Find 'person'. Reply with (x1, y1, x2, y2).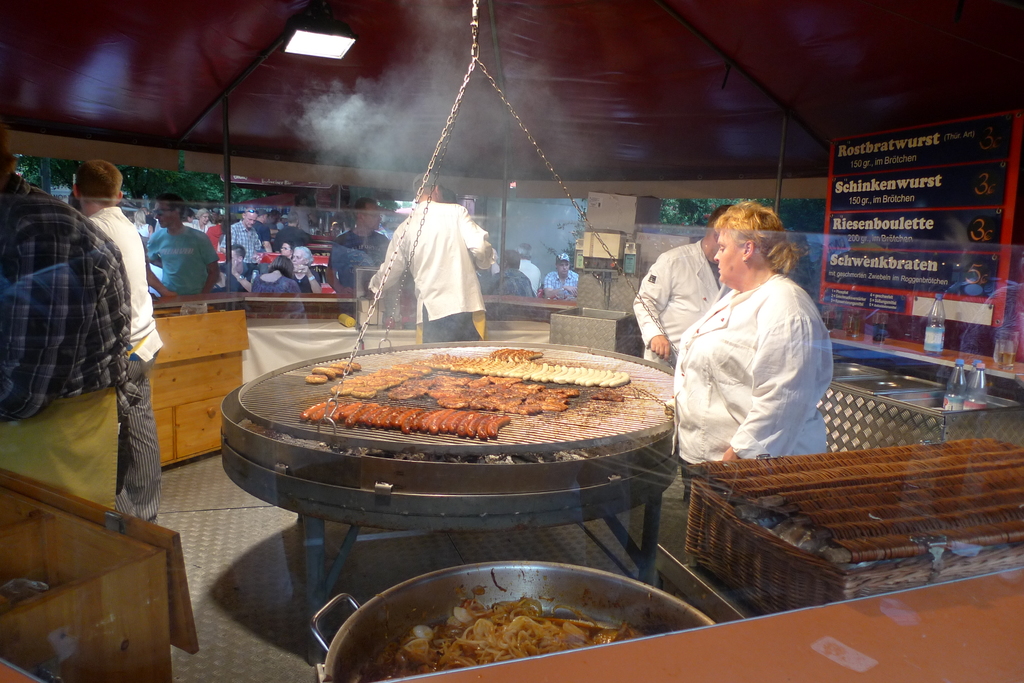
(0, 124, 131, 508).
